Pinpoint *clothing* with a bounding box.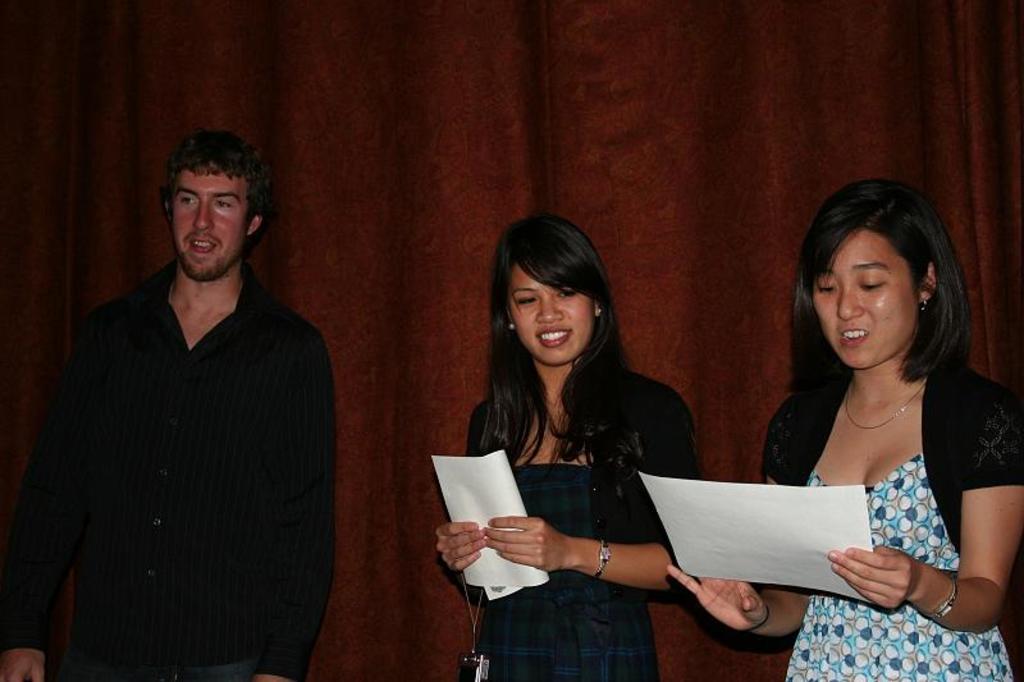
rect(764, 365, 1021, 681).
